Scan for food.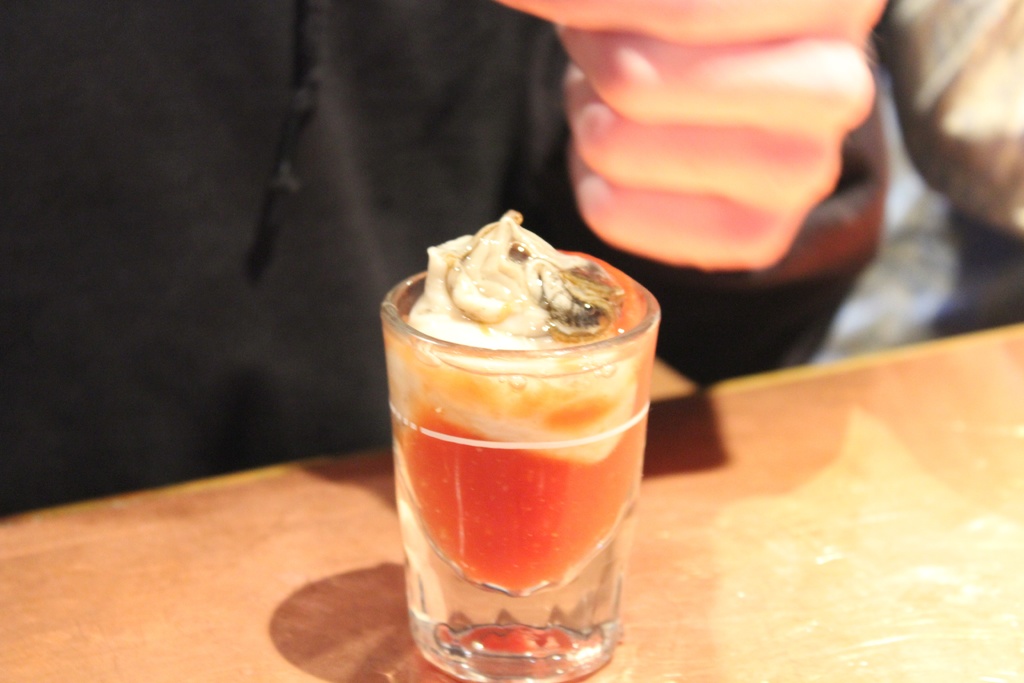
Scan result: left=392, top=204, right=669, bottom=597.
